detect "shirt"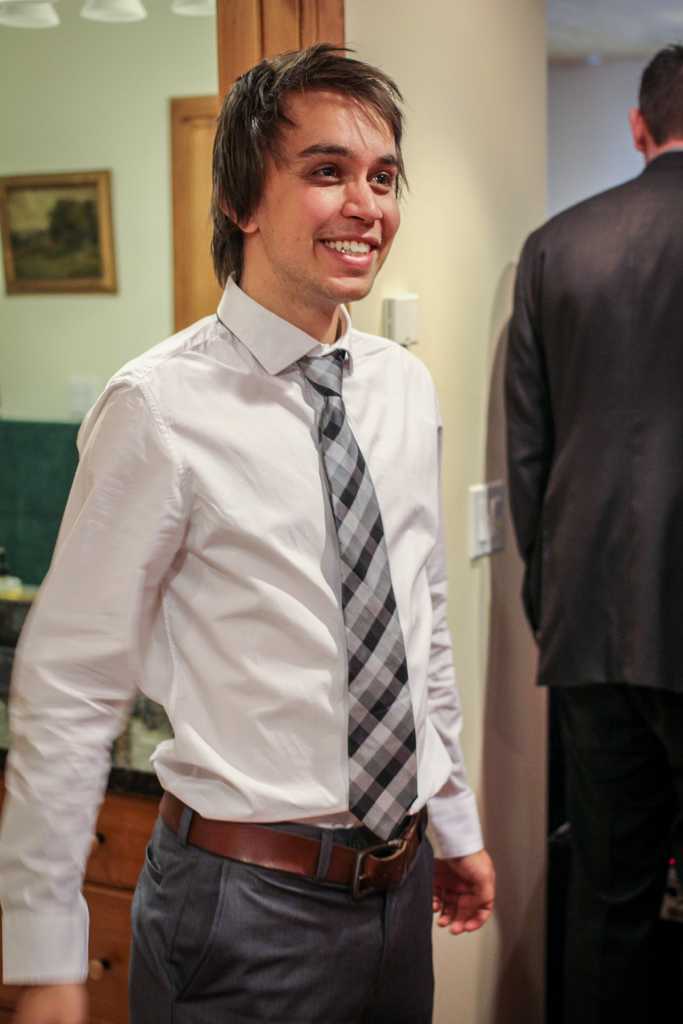
0,271,479,983
